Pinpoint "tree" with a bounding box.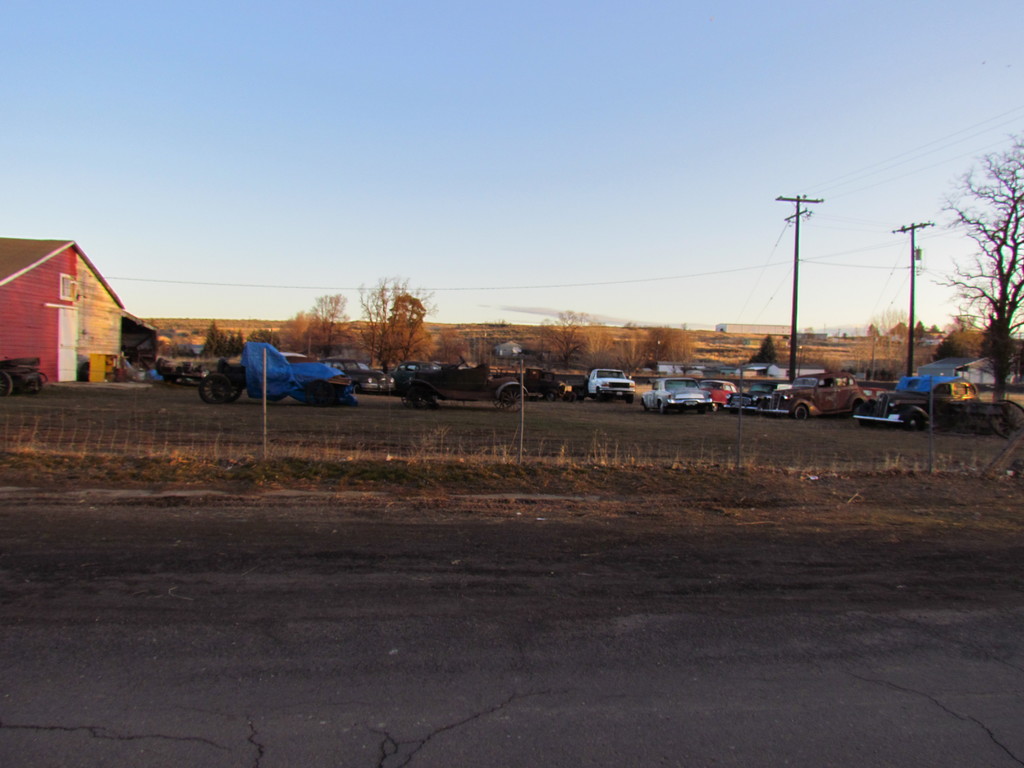
bbox=[644, 325, 697, 369].
